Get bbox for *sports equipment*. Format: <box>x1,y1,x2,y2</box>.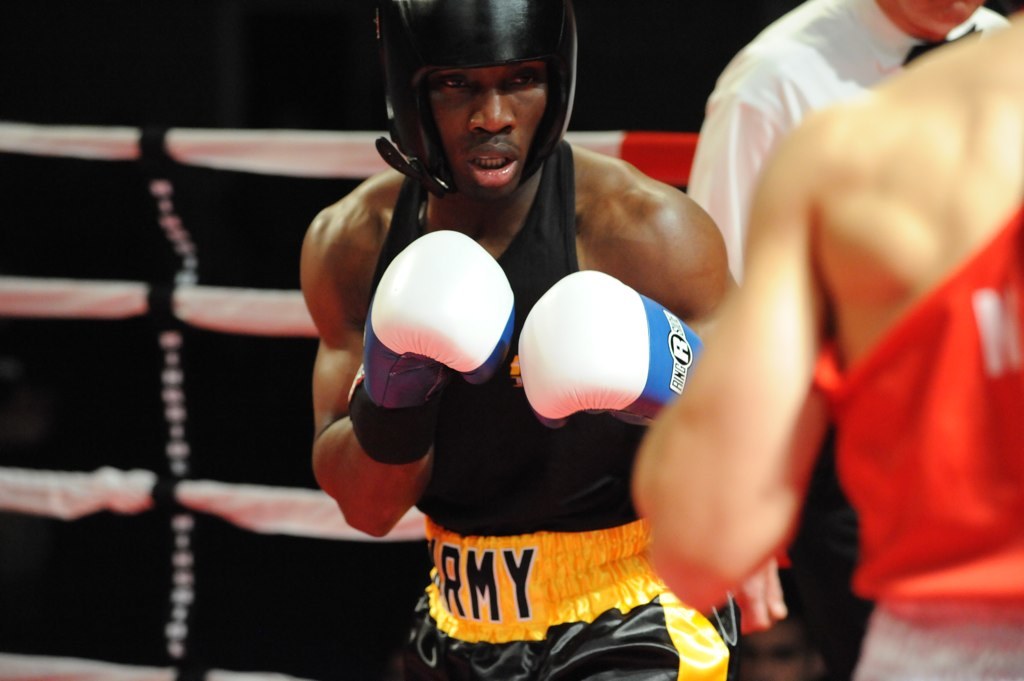
<box>362,229,515,410</box>.
